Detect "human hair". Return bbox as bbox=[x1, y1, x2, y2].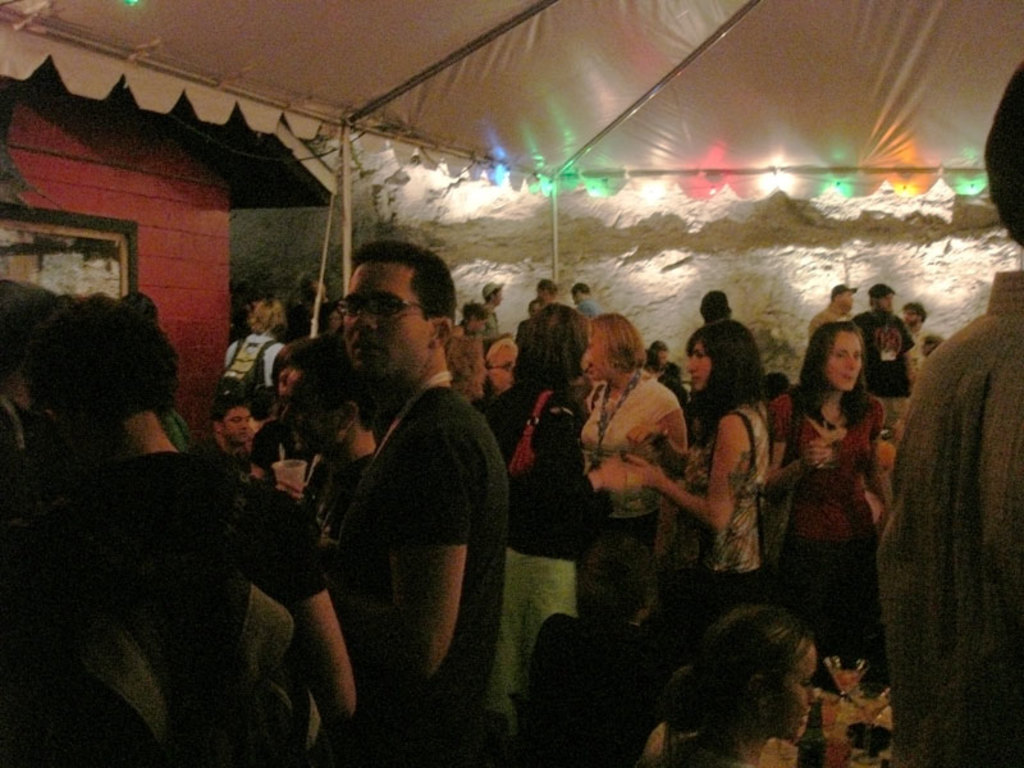
bbox=[826, 289, 849, 314].
